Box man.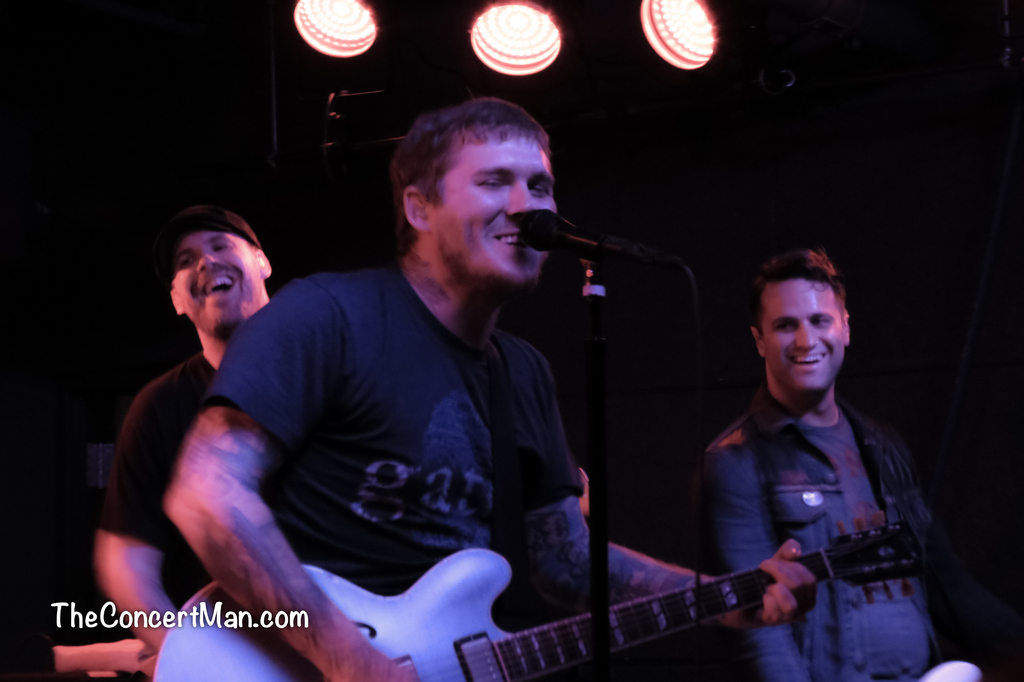
(left=84, top=211, right=274, bottom=677).
